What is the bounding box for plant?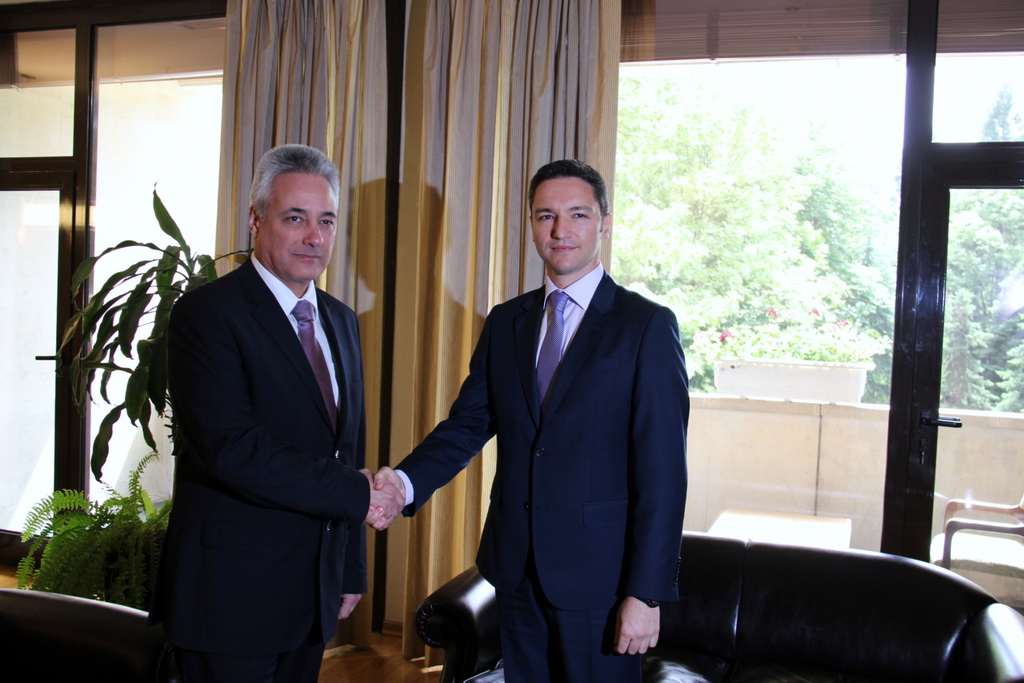
BBox(3, 444, 179, 607).
